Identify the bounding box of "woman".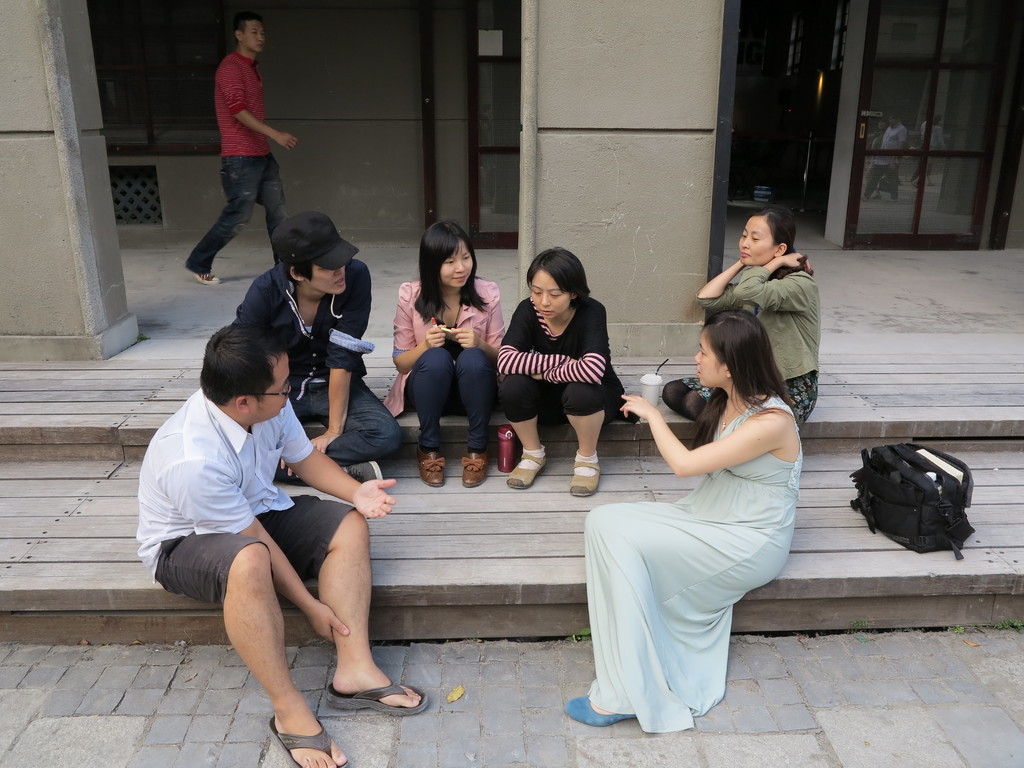
575 292 806 733.
